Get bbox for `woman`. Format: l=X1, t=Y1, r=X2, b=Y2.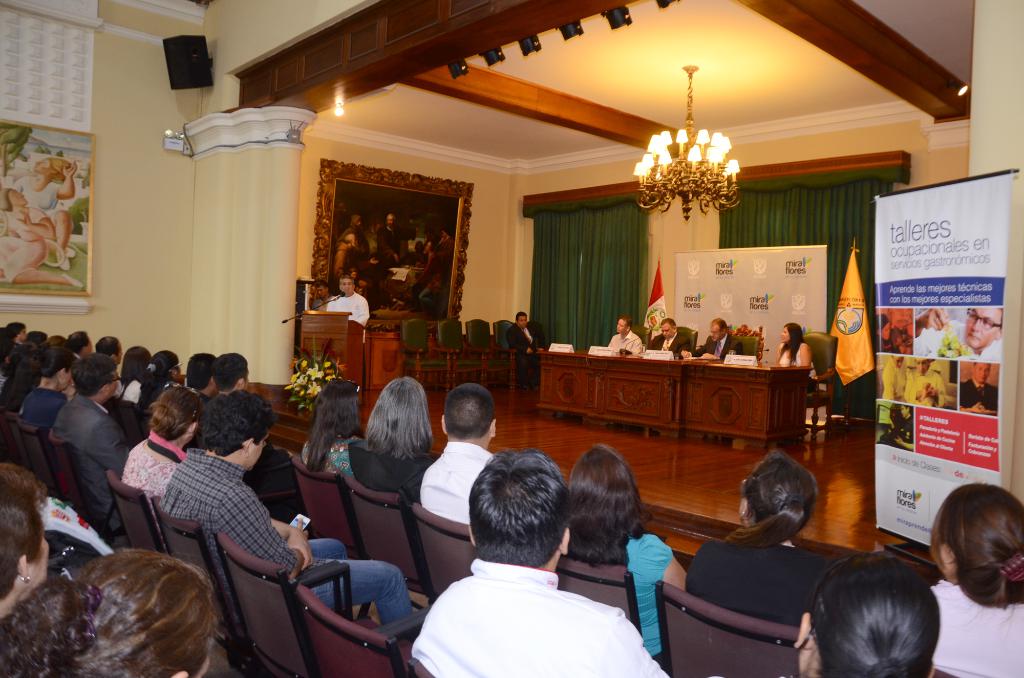
l=0, t=543, r=215, b=677.
